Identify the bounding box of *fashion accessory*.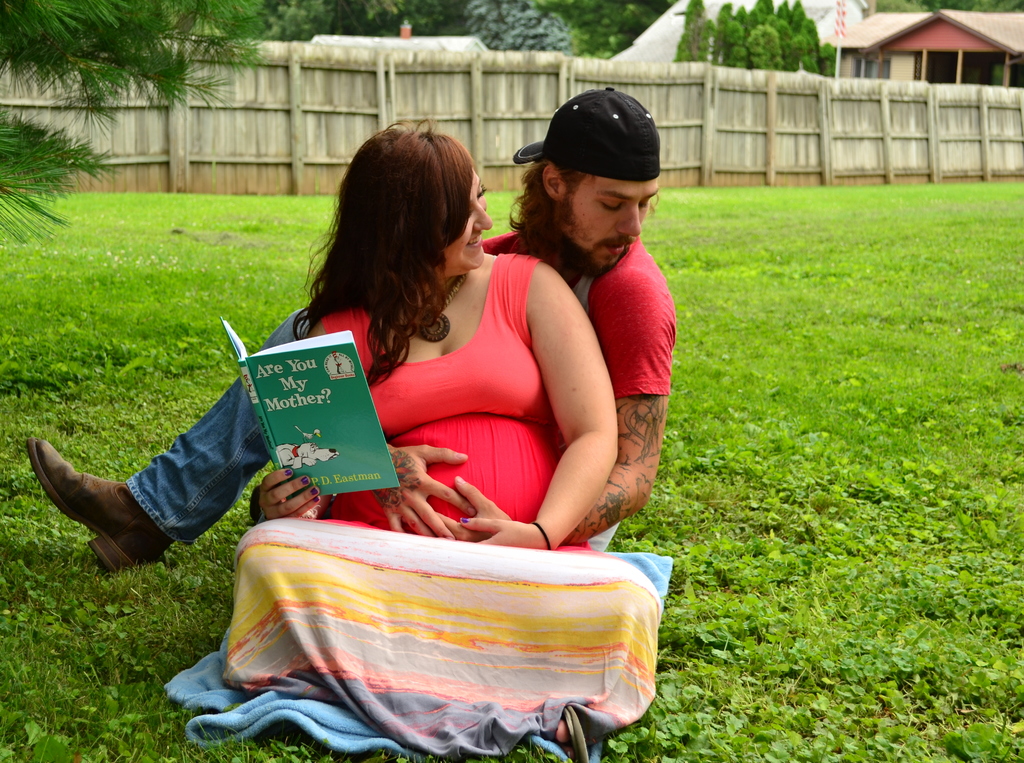
561/707/590/762.
